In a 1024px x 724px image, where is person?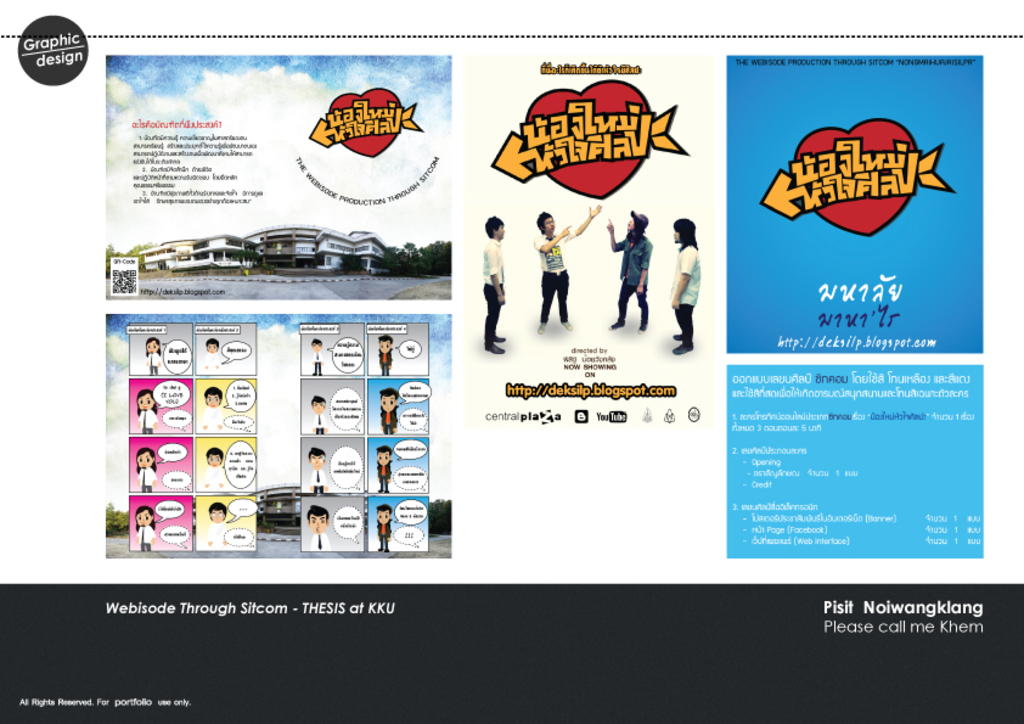
BBox(370, 330, 394, 380).
